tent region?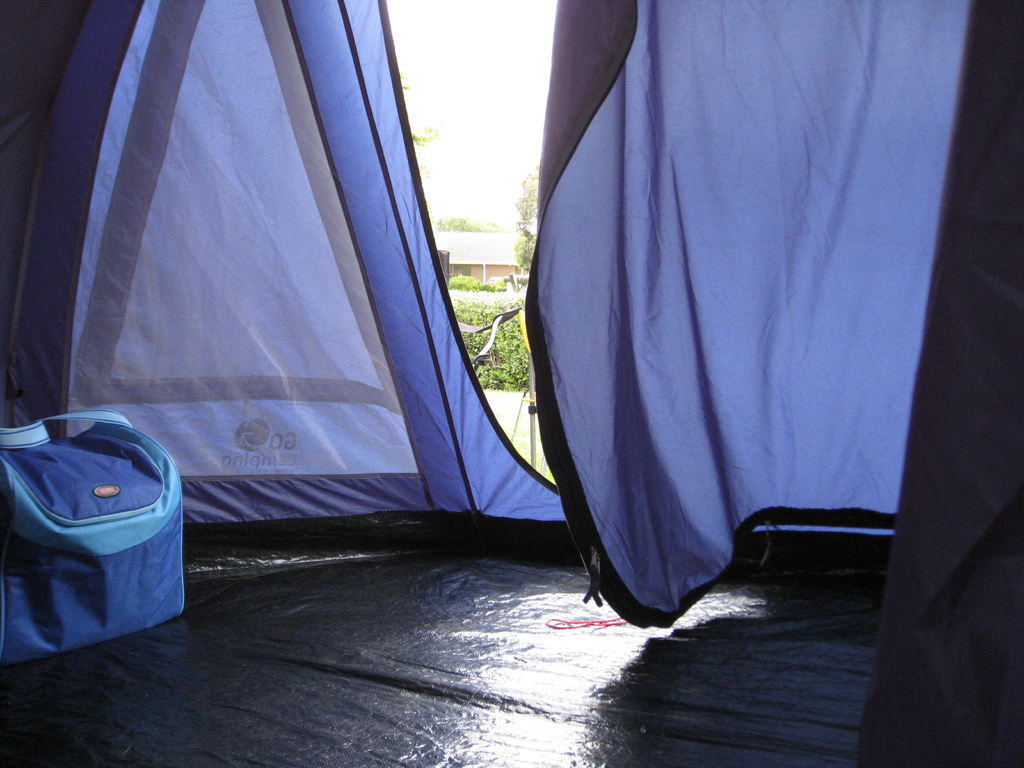
(0, 1, 1023, 766)
